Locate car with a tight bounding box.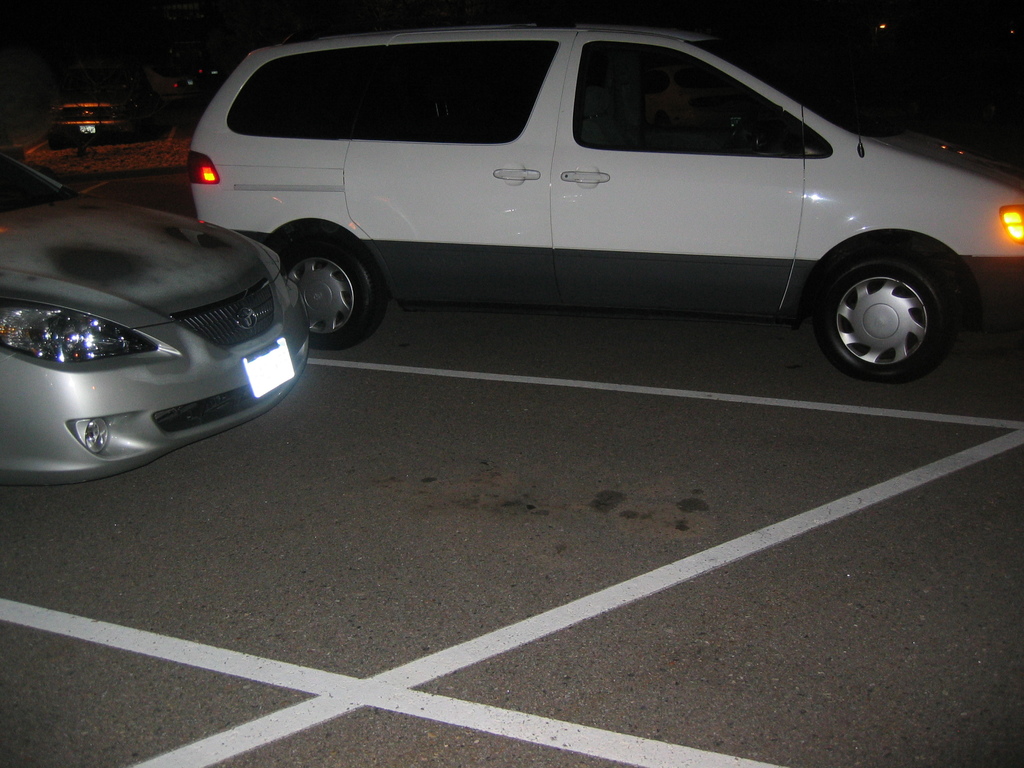
BBox(185, 20, 1023, 383).
